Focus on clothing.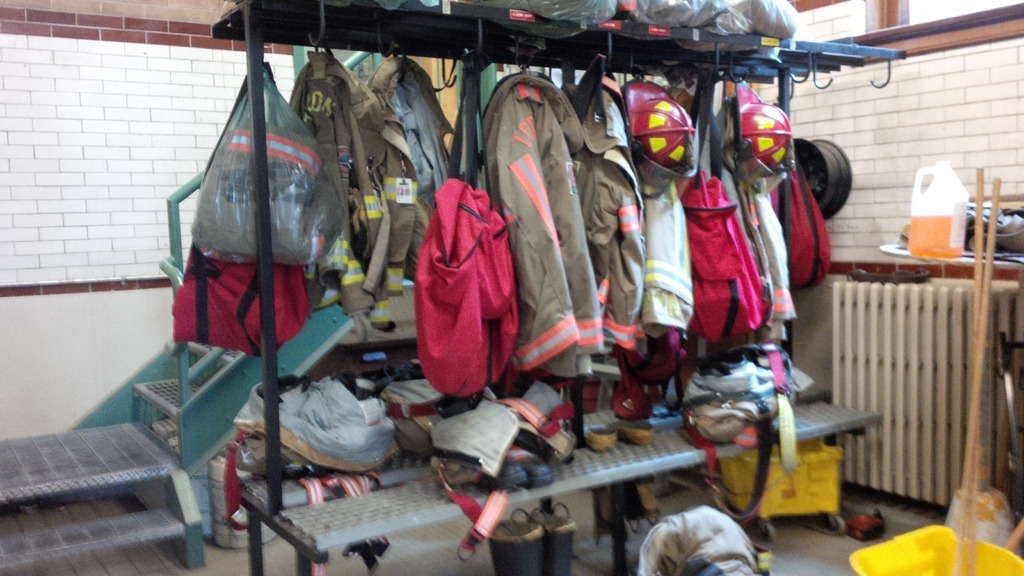
Focused at left=193, top=120, right=345, bottom=264.
